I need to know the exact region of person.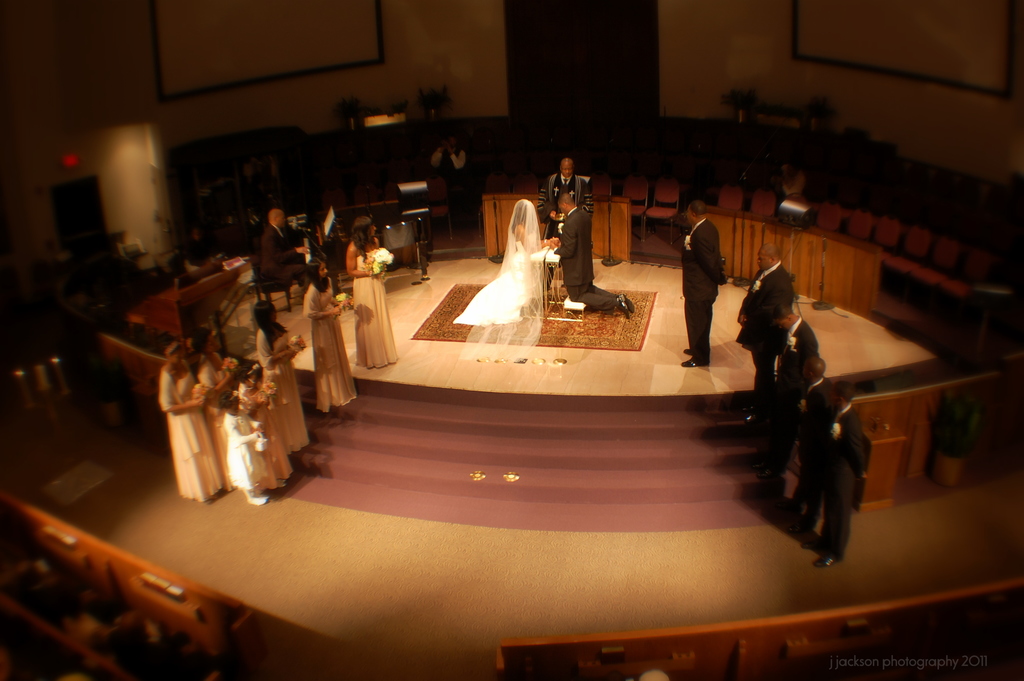
Region: <box>304,254,358,411</box>.
